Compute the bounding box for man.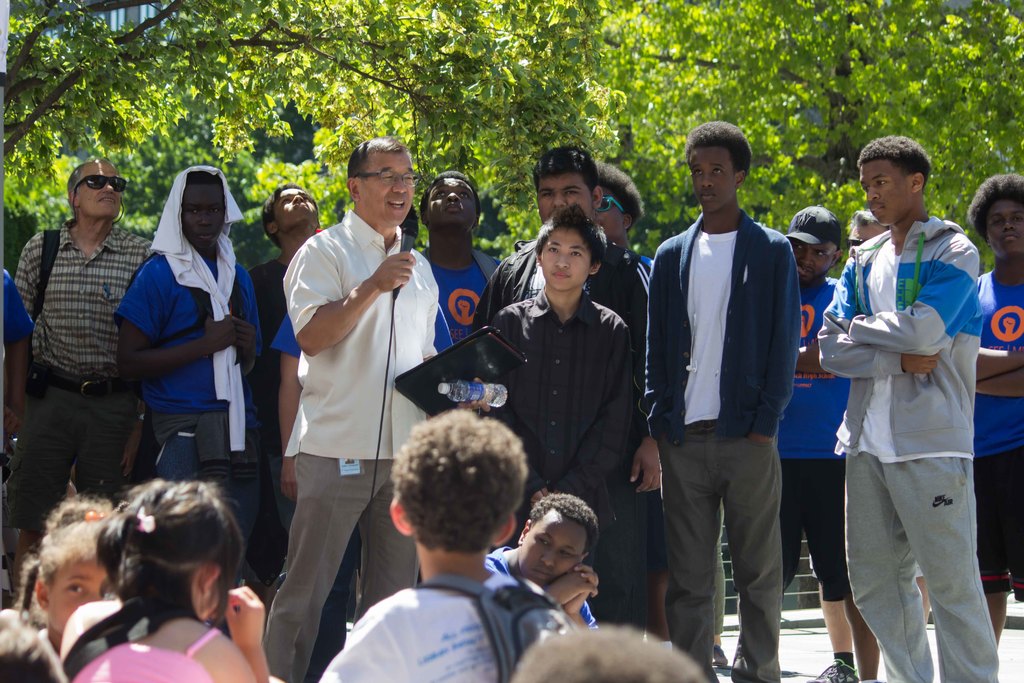
select_region(637, 124, 831, 675).
